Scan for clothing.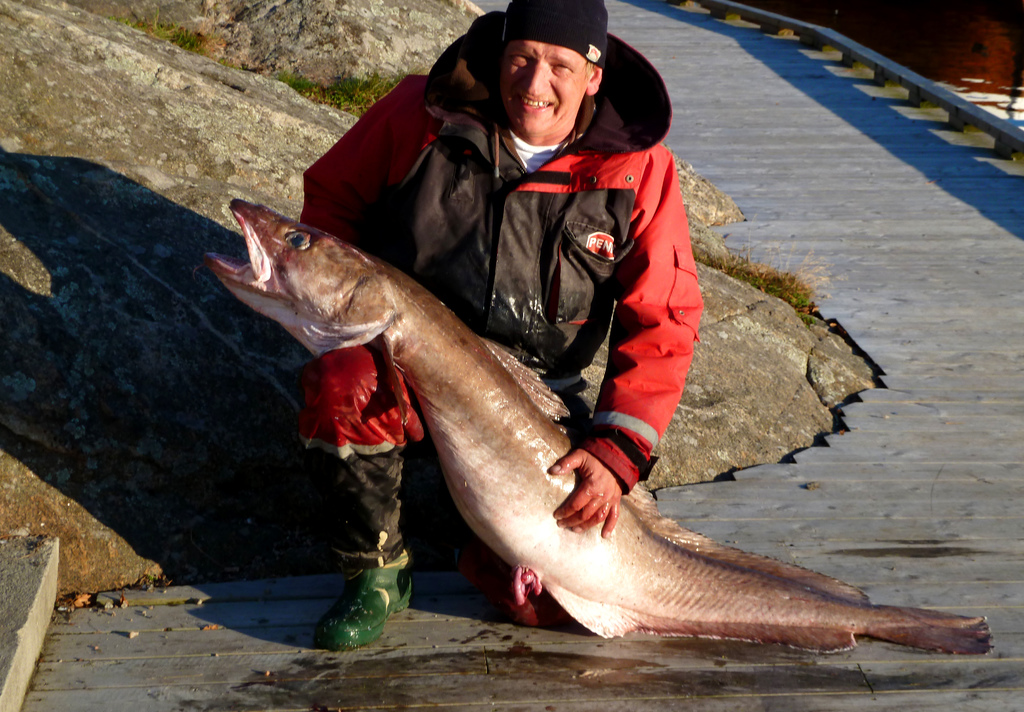
Scan result: <region>333, 85, 695, 581</region>.
